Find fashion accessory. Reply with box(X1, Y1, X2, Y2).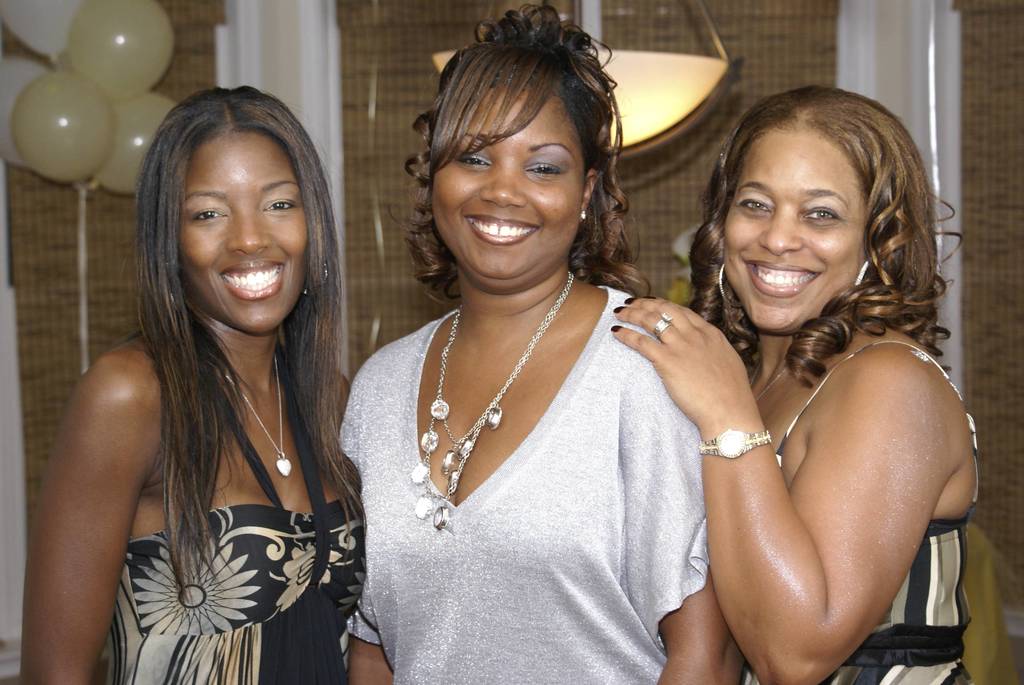
box(644, 293, 655, 302).
